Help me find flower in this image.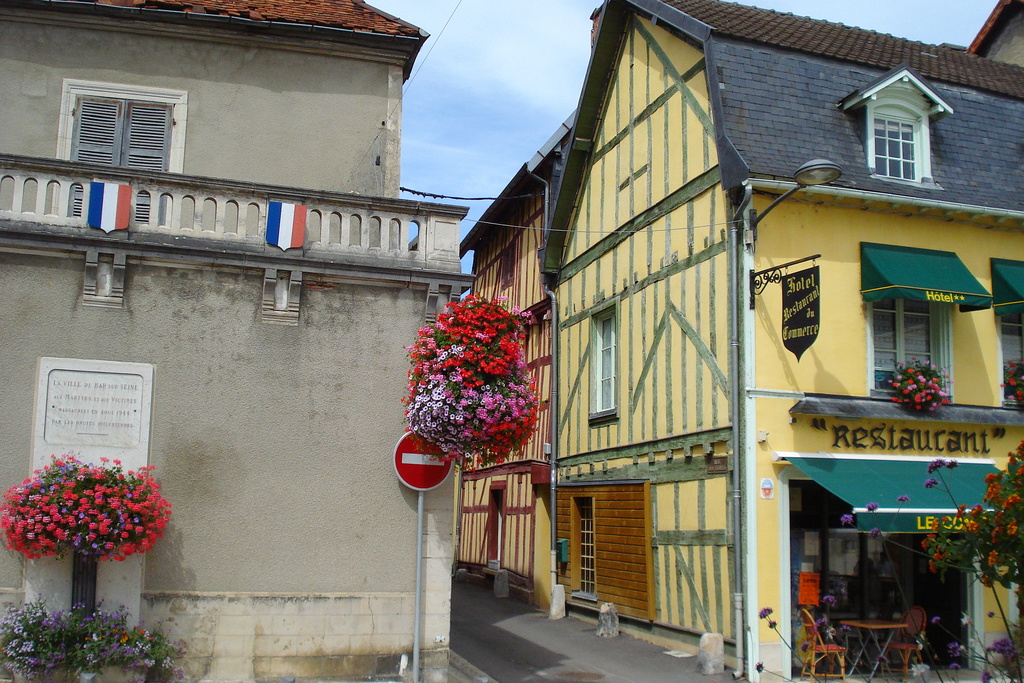
Found it: [968, 503, 985, 518].
